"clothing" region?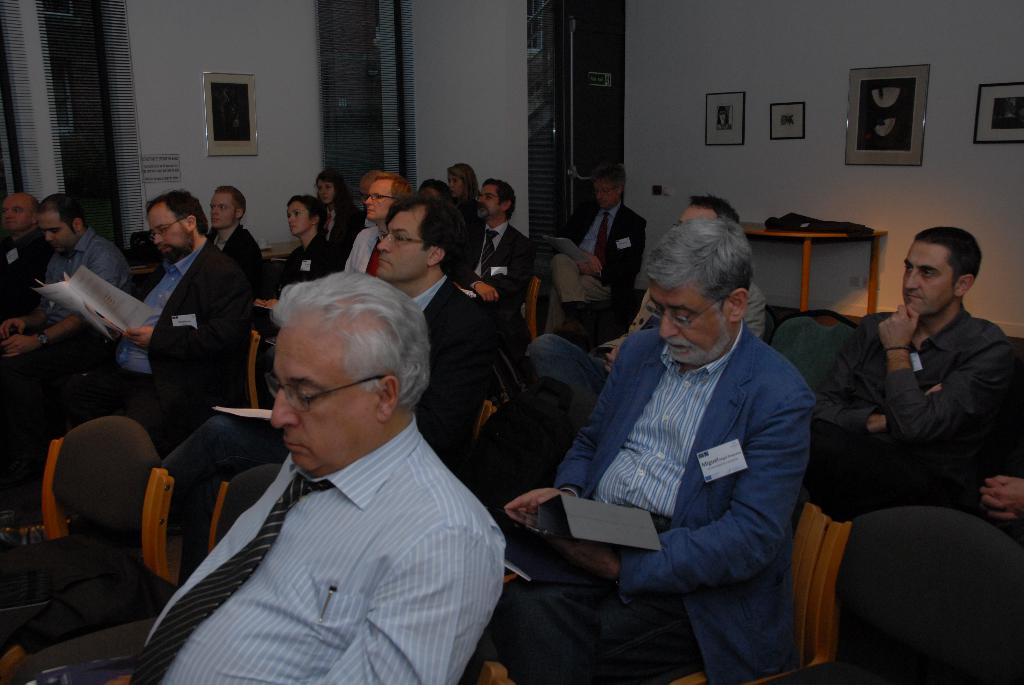
(left=133, top=417, right=508, bottom=684)
